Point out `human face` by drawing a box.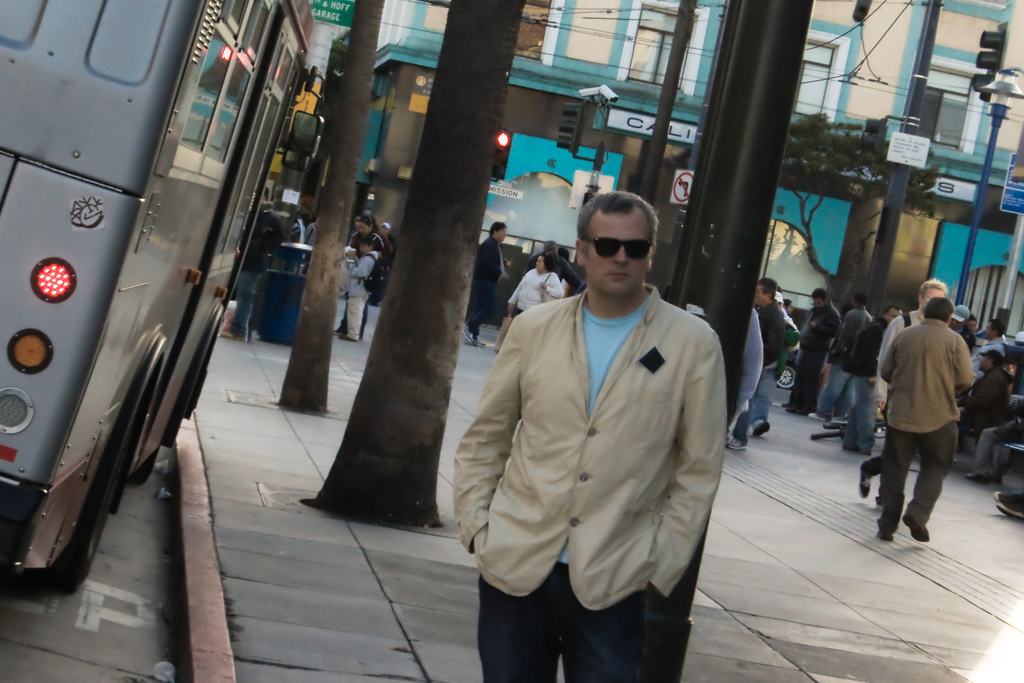
Rect(811, 297, 823, 308).
